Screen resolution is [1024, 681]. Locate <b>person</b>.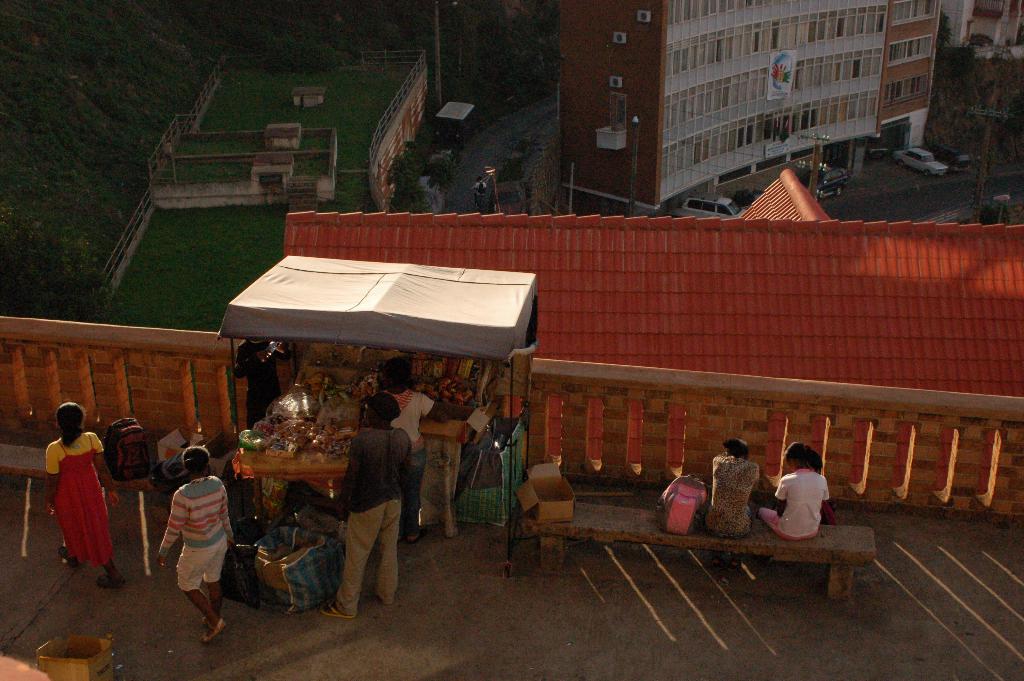
detection(371, 349, 455, 544).
